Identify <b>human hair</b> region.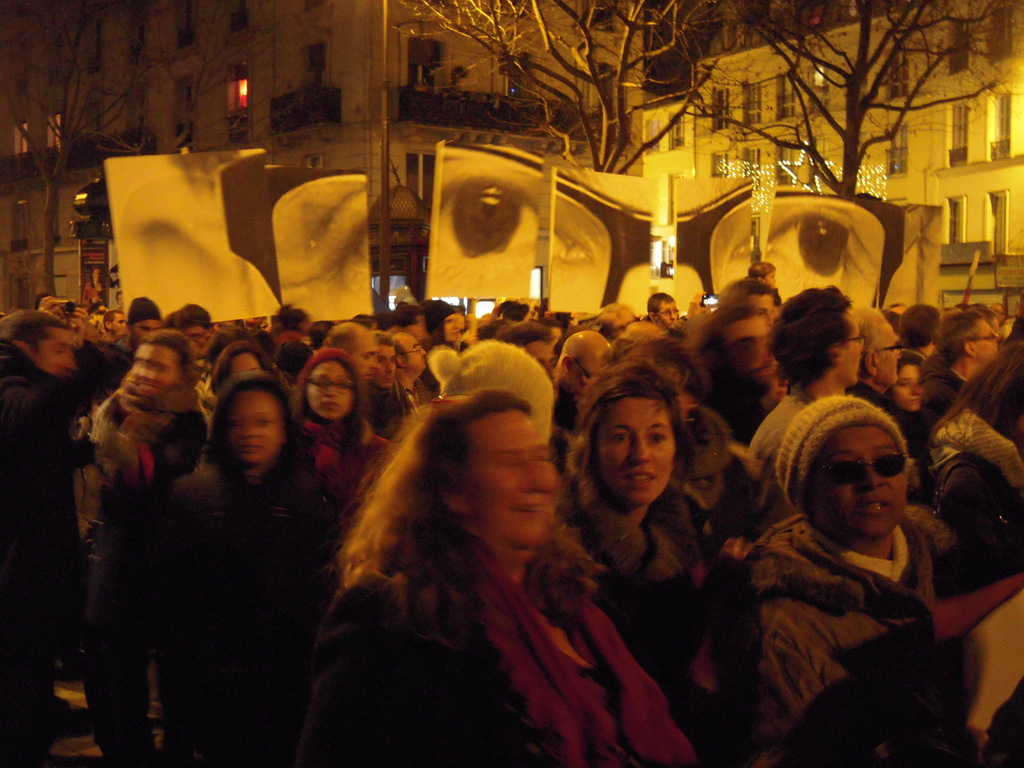
Region: 278 307 305 332.
